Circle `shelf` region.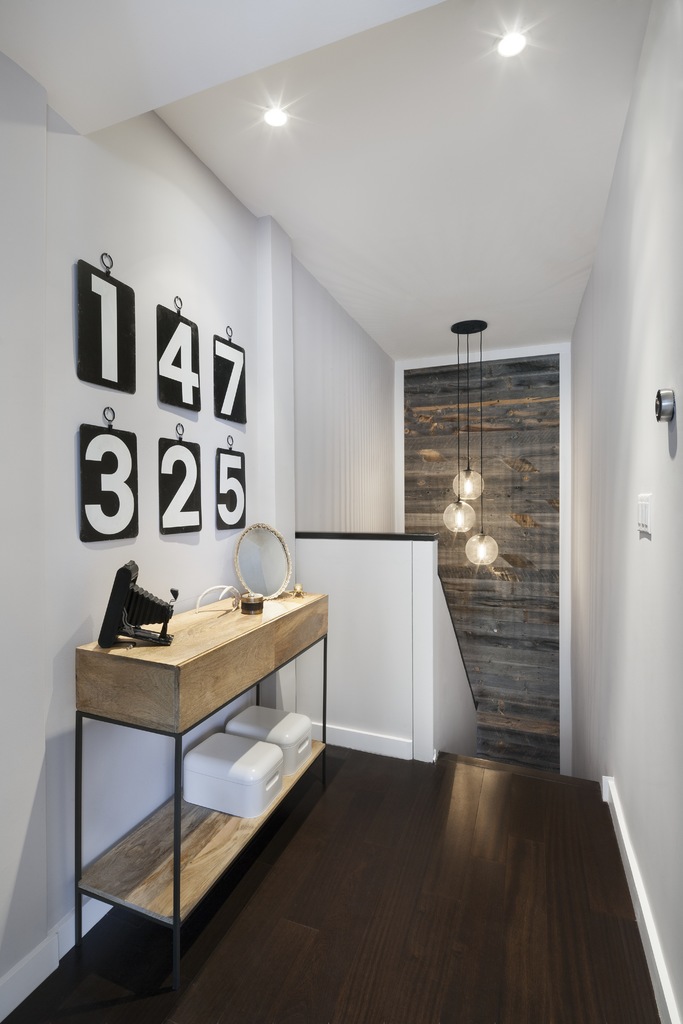
Region: {"x1": 71, "y1": 575, "x2": 331, "y2": 976}.
